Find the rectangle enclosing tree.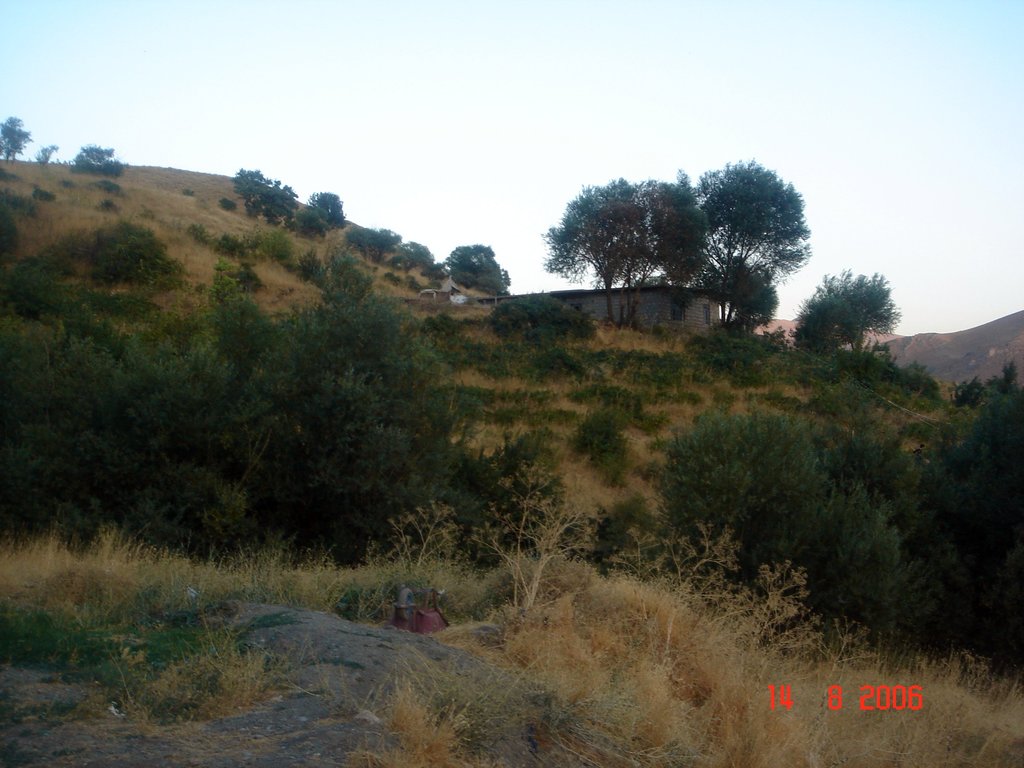
(left=636, top=177, right=713, bottom=323).
